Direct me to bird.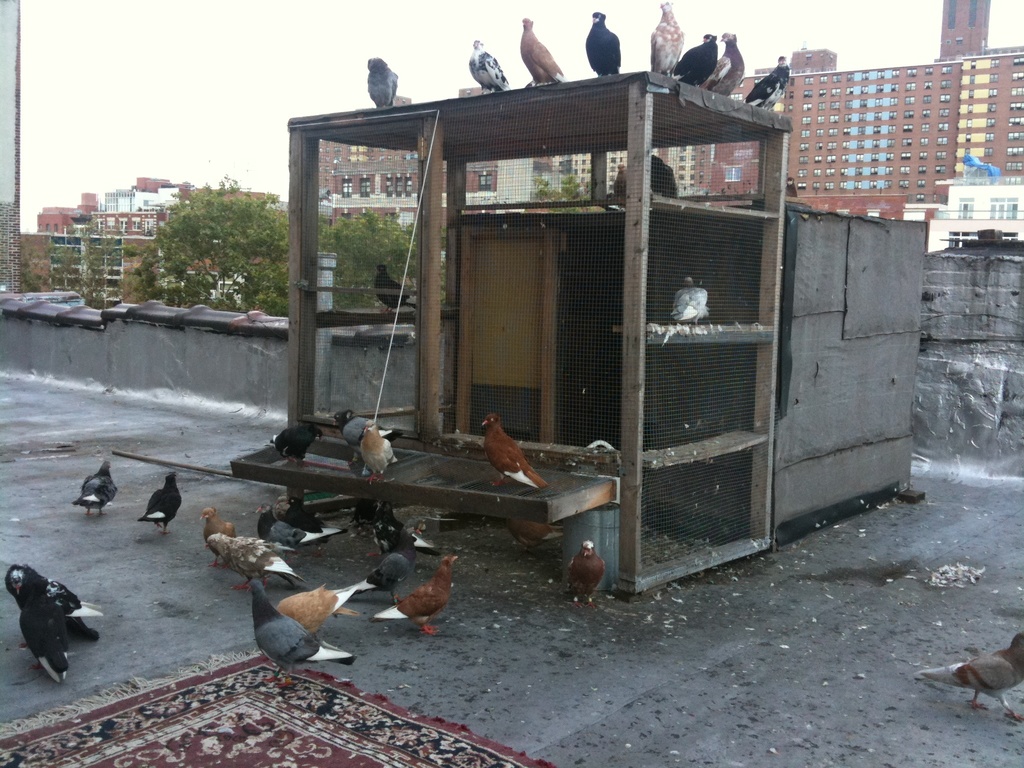
Direction: region(644, 0, 688, 77).
